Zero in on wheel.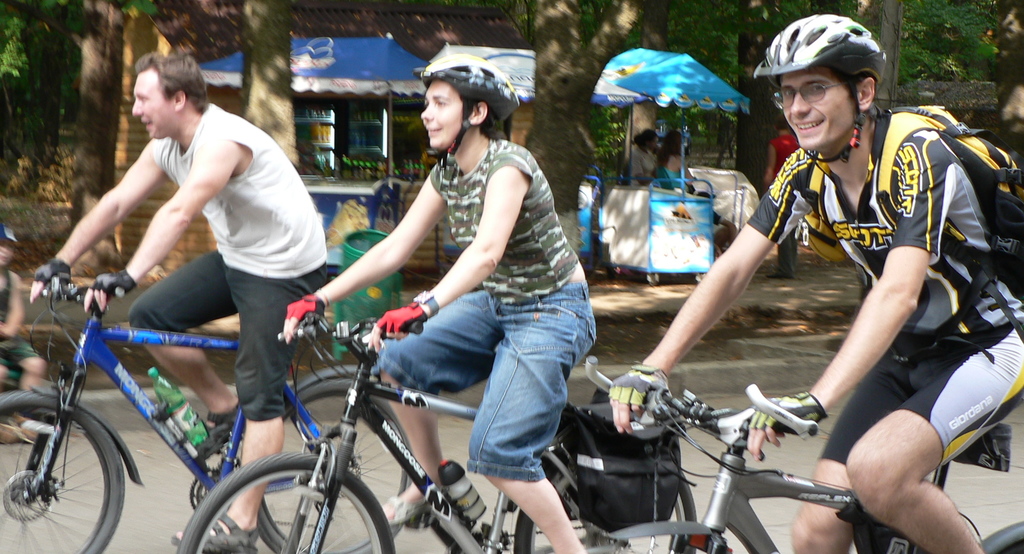
Zeroed in: bbox(257, 369, 416, 553).
